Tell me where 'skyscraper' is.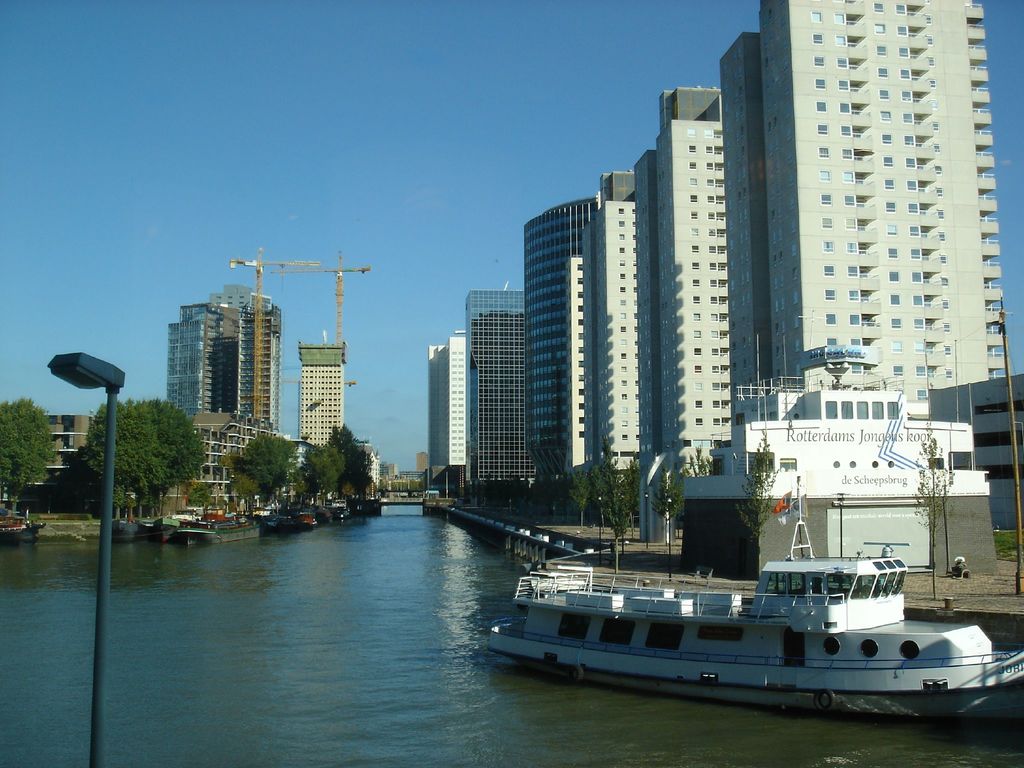
'skyscraper' is at bbox(721, 0, 995, 426).
